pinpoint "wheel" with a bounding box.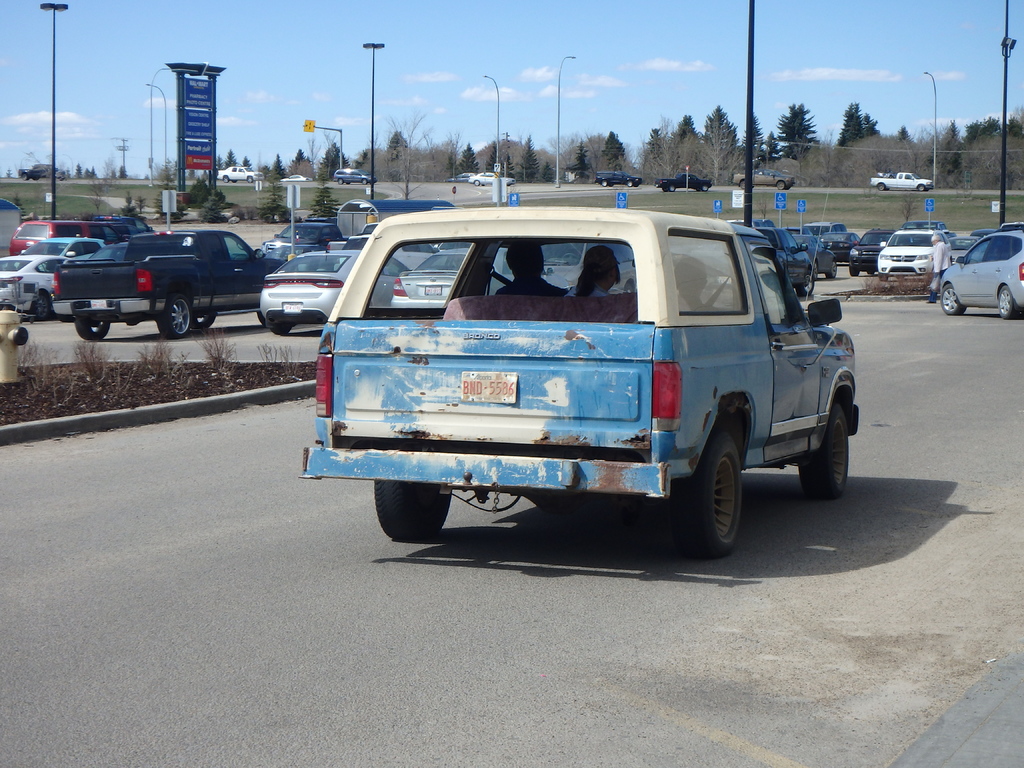
669, 184, 678, 192.
